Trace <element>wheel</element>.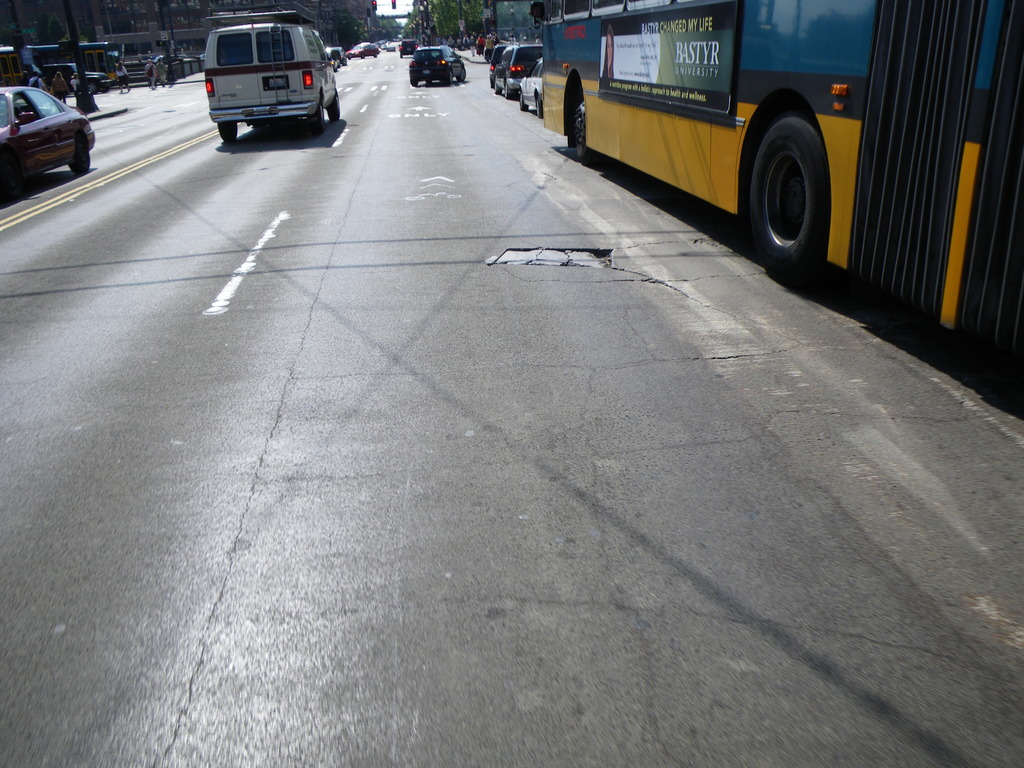
Traced to <bbox>411, 79, 420, 87</bbox>.
